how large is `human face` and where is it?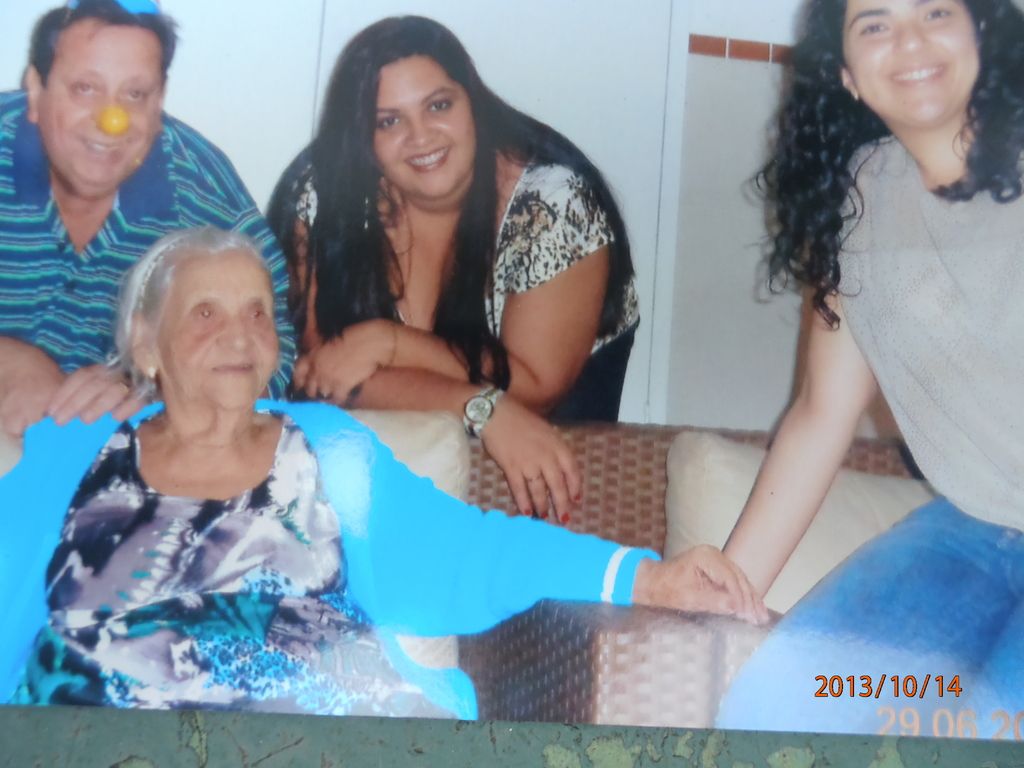
Bounding box: x1=38, y1=24, x2=159, y2=196.
